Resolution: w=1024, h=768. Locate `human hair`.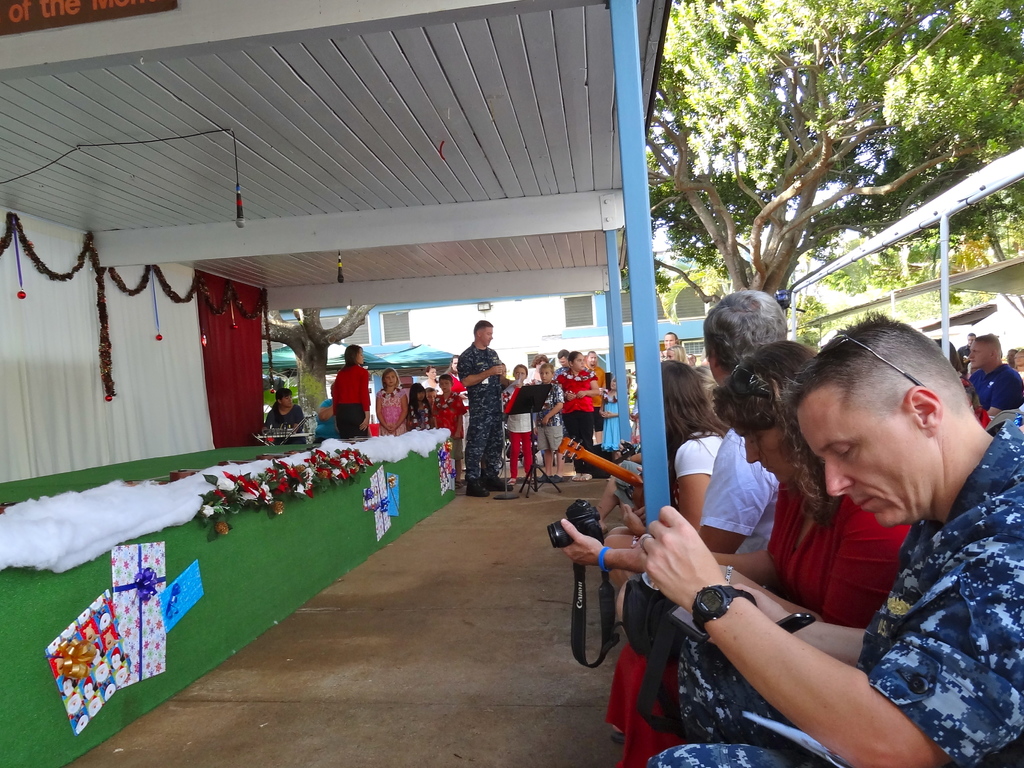
(438,376,454,382).
